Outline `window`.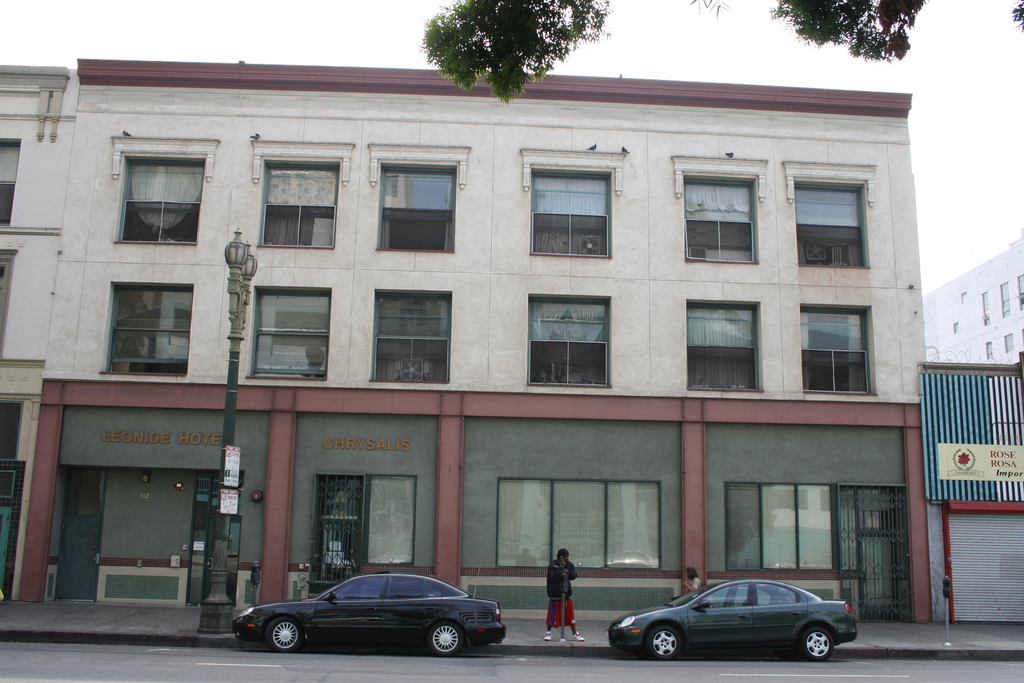
Outline: 1021/325/1023/350.
